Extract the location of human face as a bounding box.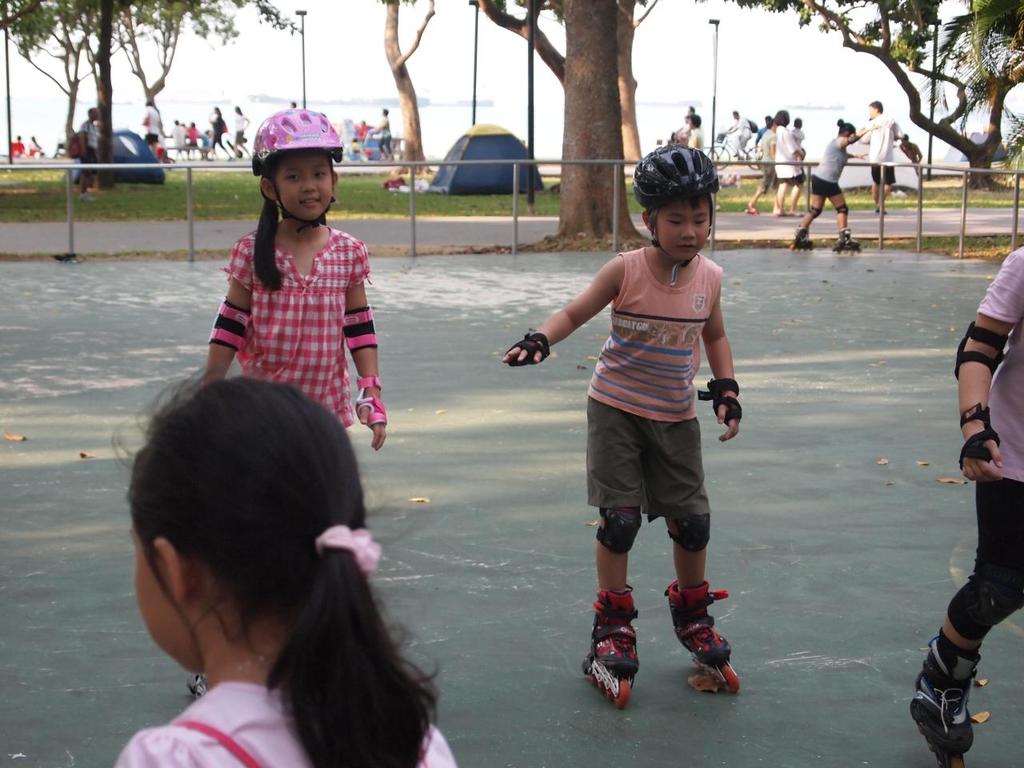
(x1=270, y1=144, x2=340, y2=226).
